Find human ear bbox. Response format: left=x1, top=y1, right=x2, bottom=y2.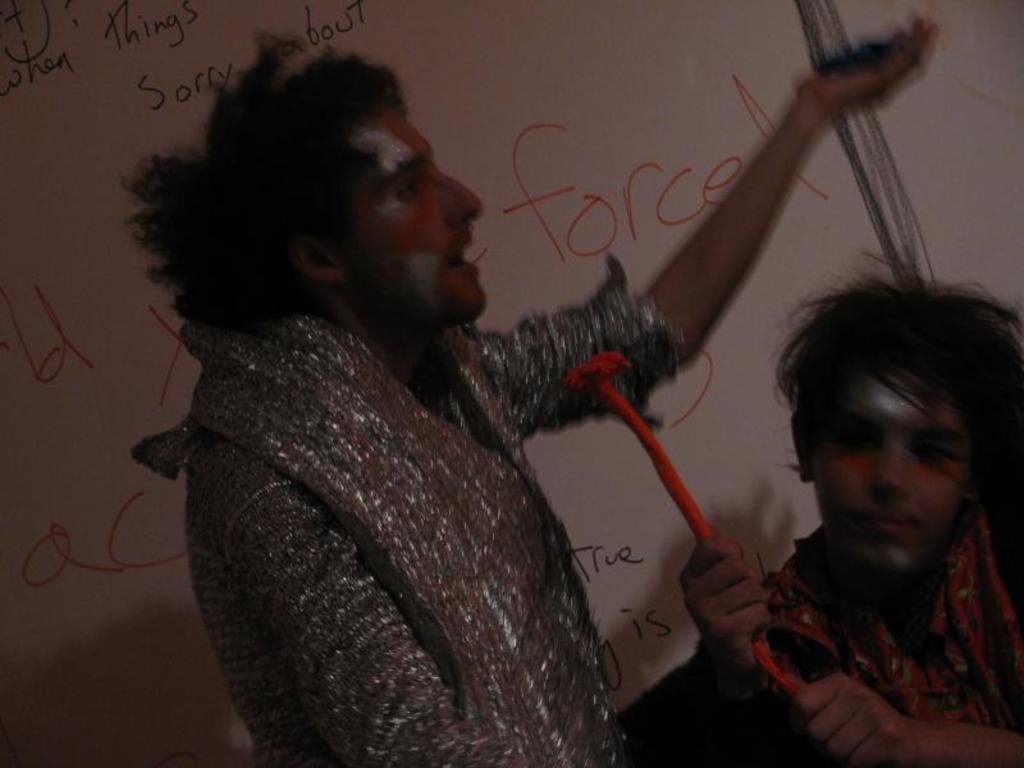
left=791, top=413, right=810, bottom=480.
